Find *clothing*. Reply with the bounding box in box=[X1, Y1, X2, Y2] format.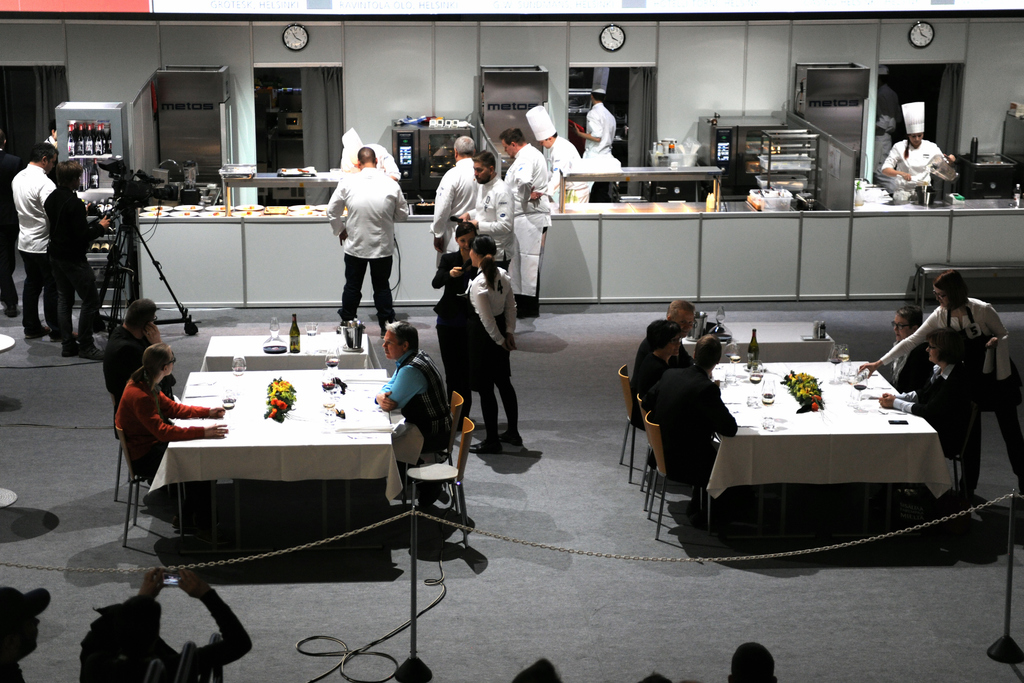
box=[898, 363, 975, 450].
